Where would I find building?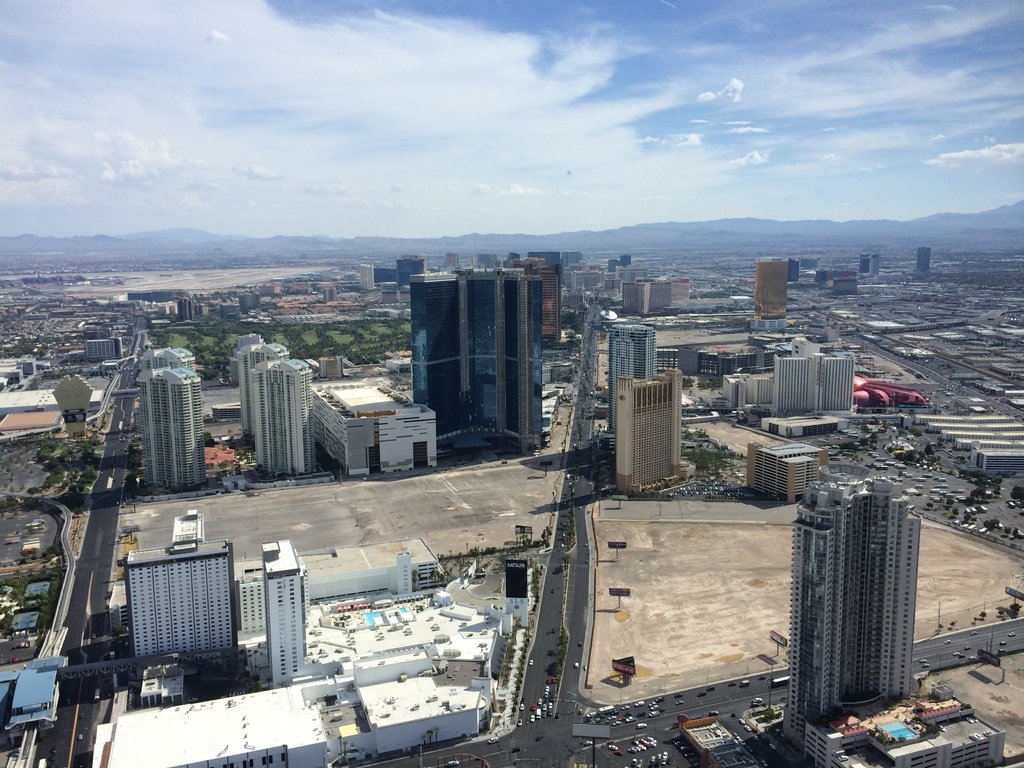
At (122, 504, 534, 767).
